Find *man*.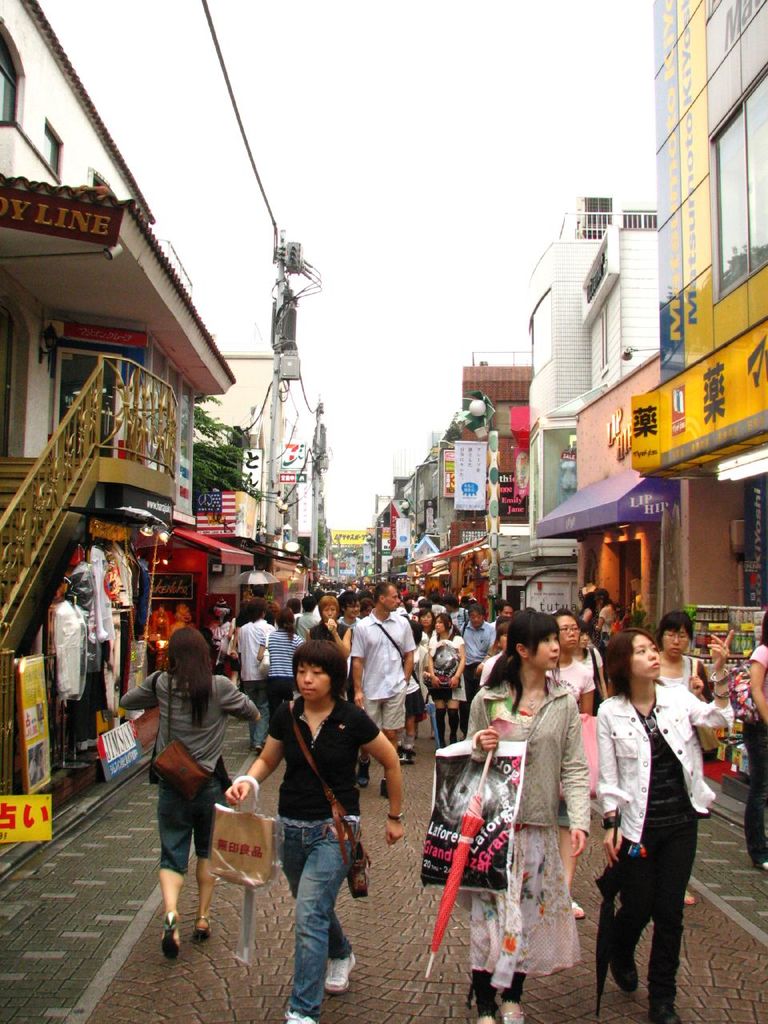
rect(454, 599, 492, 685).
